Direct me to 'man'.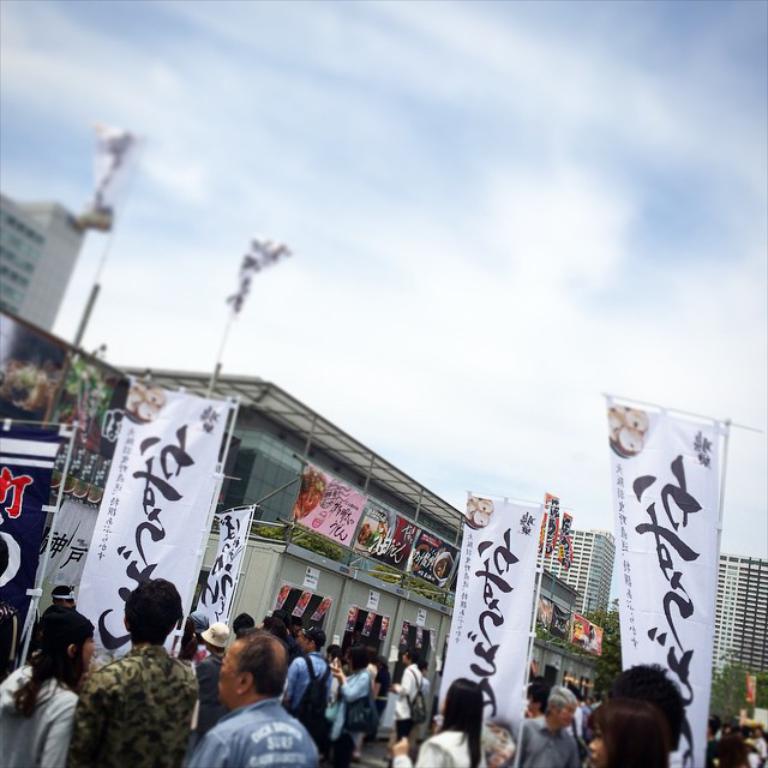
Direction: left=60, top=576, right=202, bottom=767.
